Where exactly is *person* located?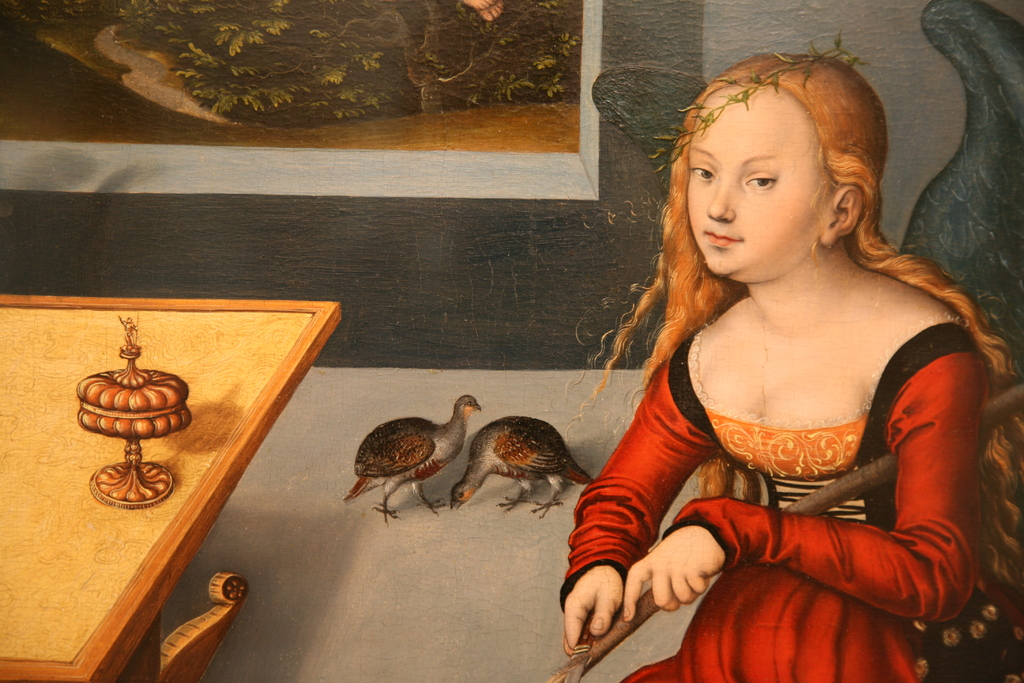
Its bounding box is <box>556,42,1009,675</box>.
